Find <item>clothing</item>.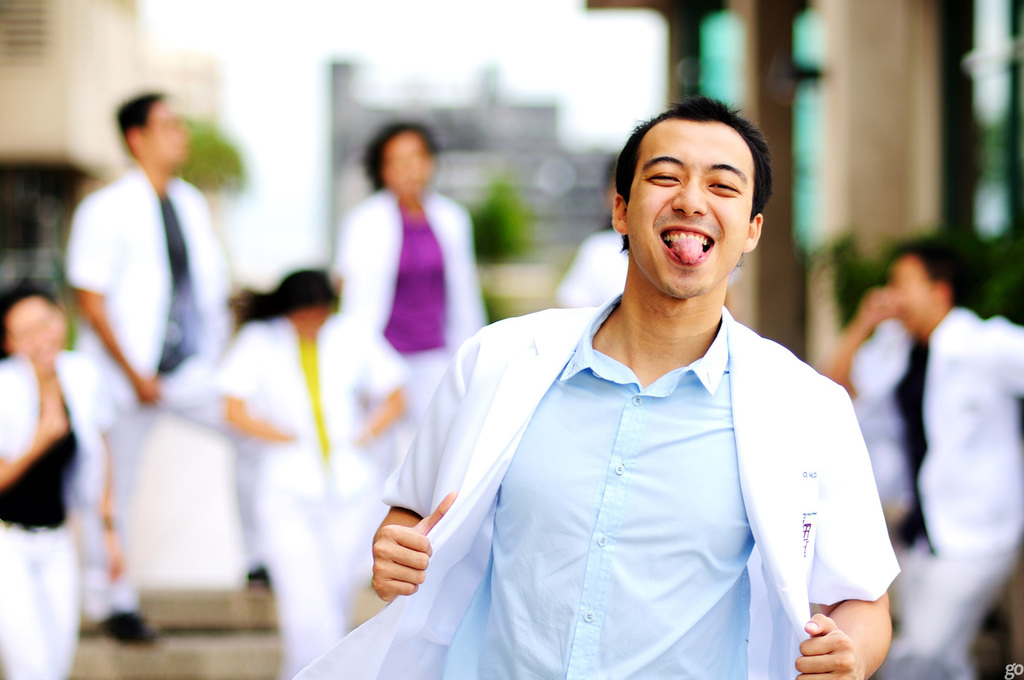
(left=330, top=182, right=488, bottom=423).
